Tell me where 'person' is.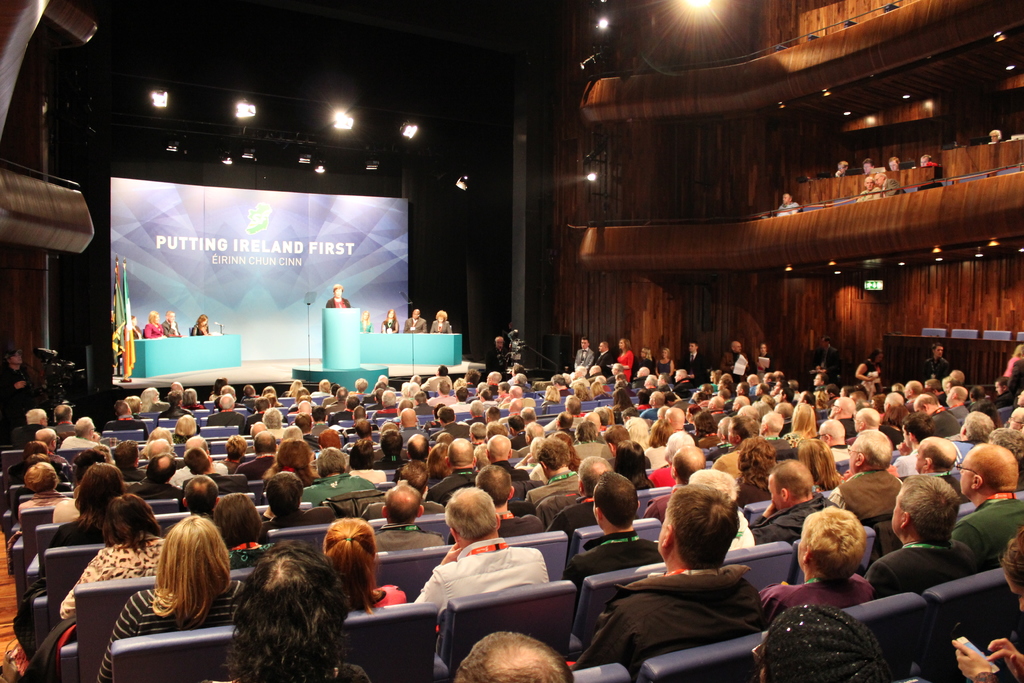
'person' is at bbox=(329, 283, 351, 308).
